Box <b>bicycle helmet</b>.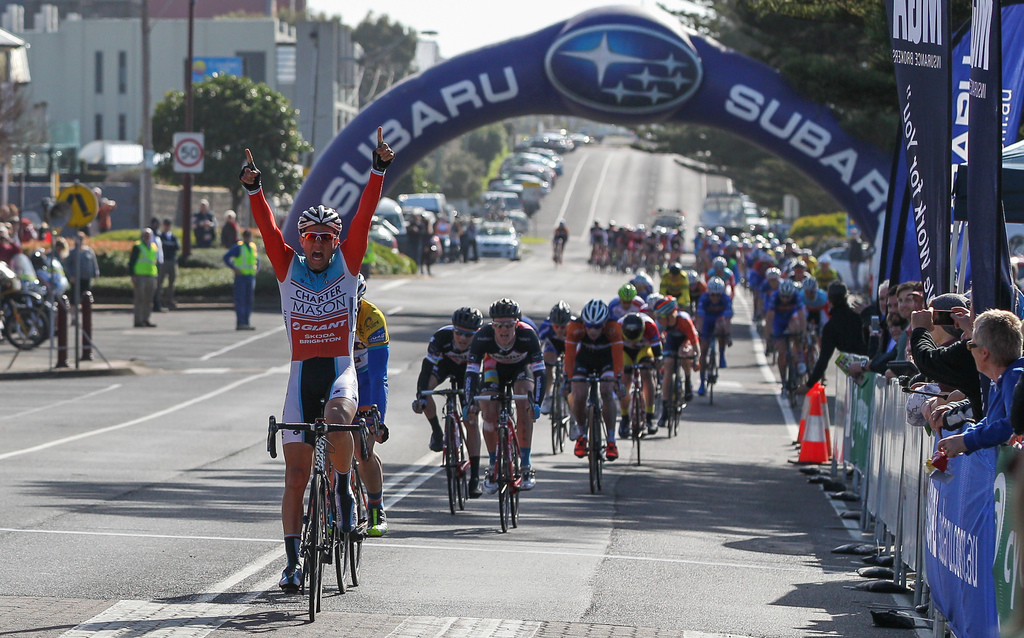
left=657, top=294, right=680, bottom=315.
